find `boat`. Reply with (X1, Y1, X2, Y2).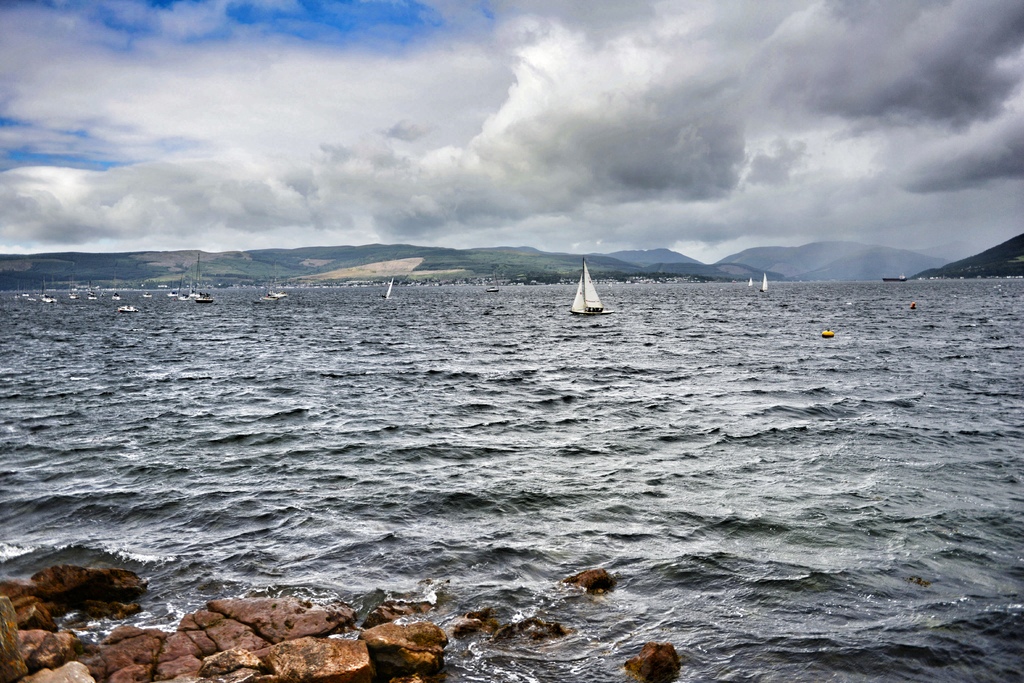
(117, 300, 134, 314).
